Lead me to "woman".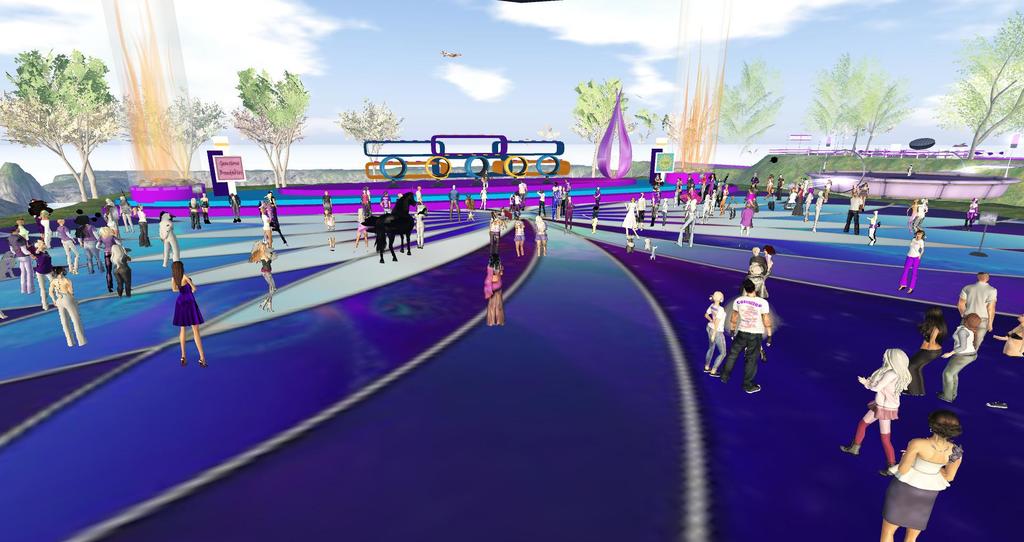
Lead to crop(515, 214, 526, 255).
